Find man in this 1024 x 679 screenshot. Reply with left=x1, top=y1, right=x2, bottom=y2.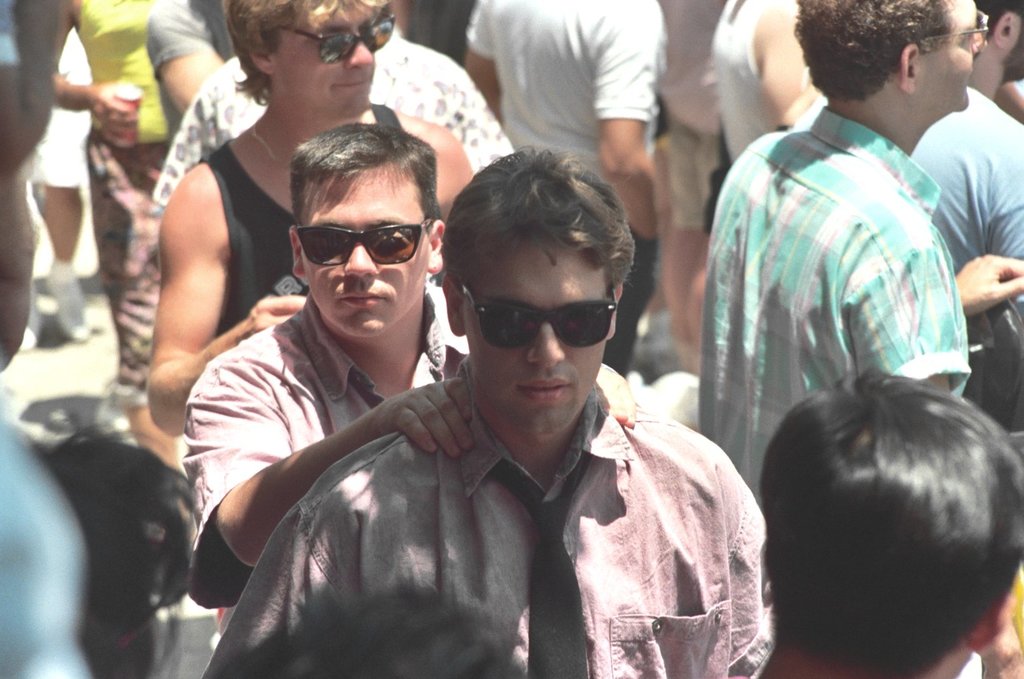
left=179, top=120, right=637, bottom=612.
